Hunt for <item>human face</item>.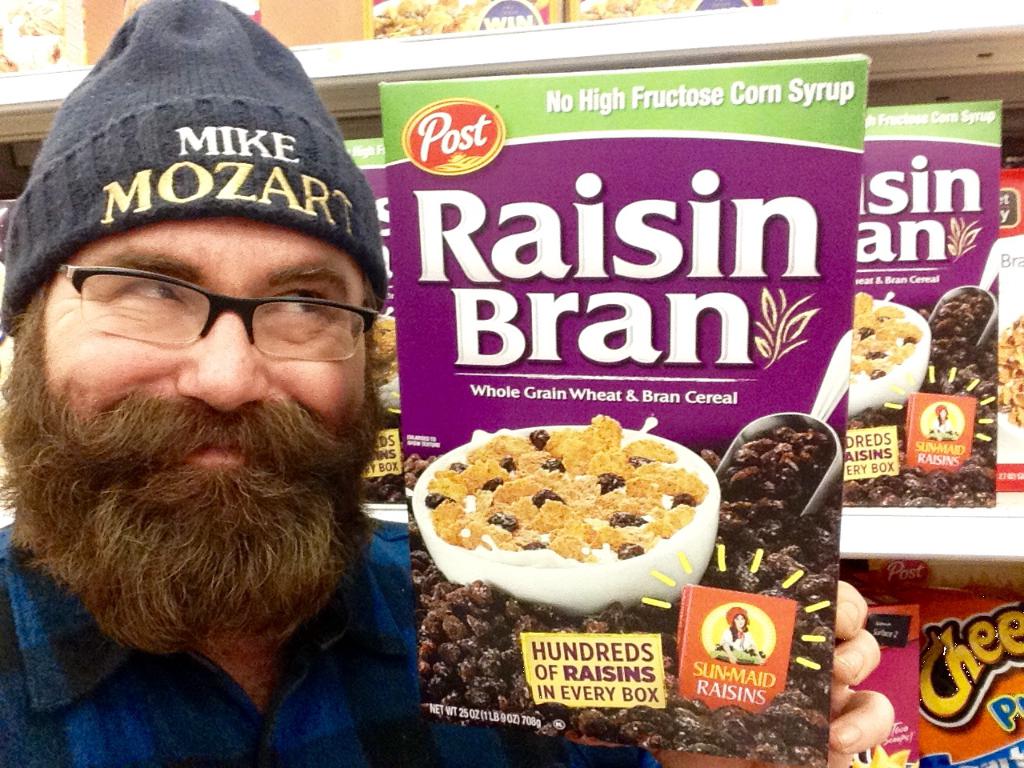
Hunted down at {"x1": 0, "y1": 216, "x2": 389, "y2": 654}.
